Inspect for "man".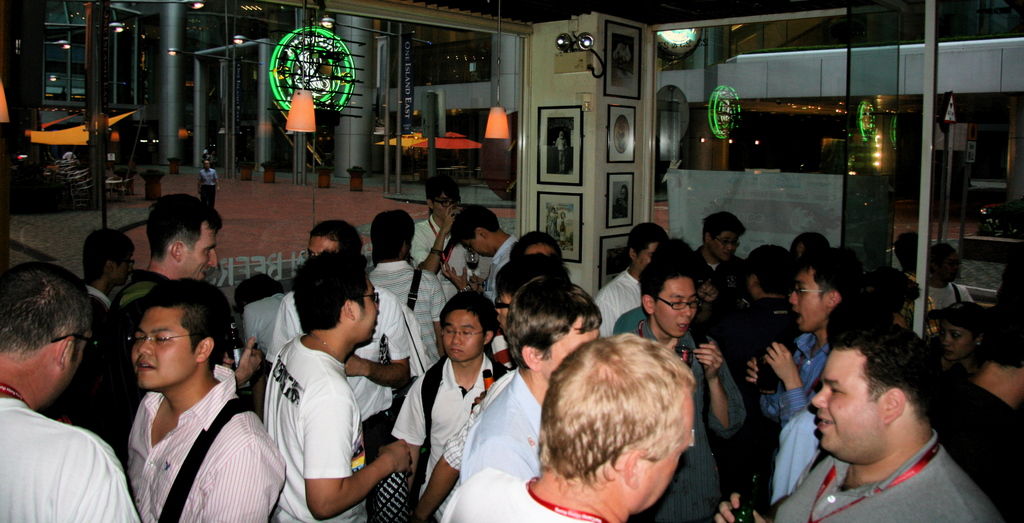
Inspection: <box>595,223,667,323</box>.
